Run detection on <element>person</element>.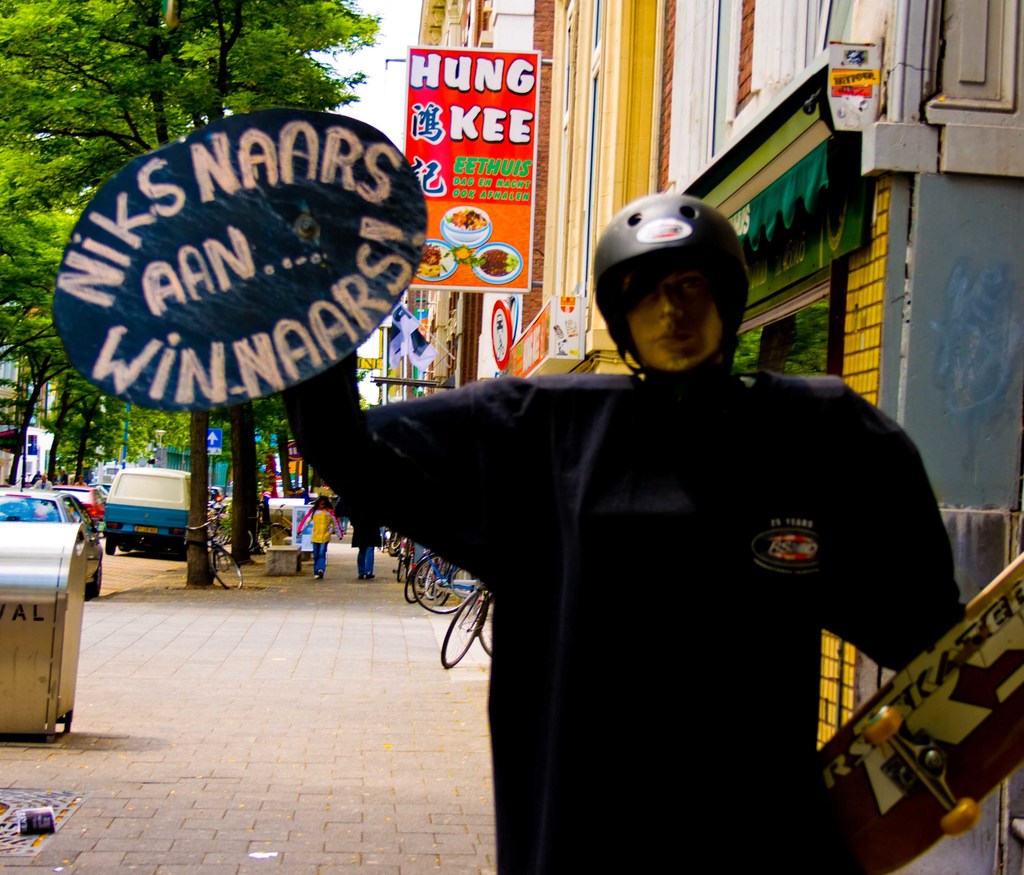
Result: [left=298, top=492, right=330, bottom=581].
